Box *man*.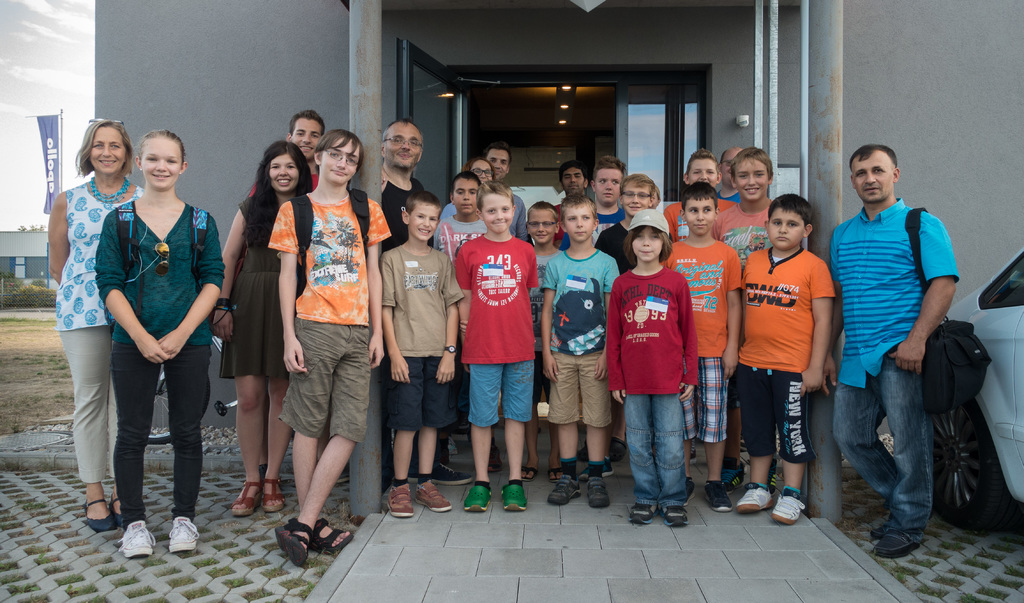
720,145,745,199.
